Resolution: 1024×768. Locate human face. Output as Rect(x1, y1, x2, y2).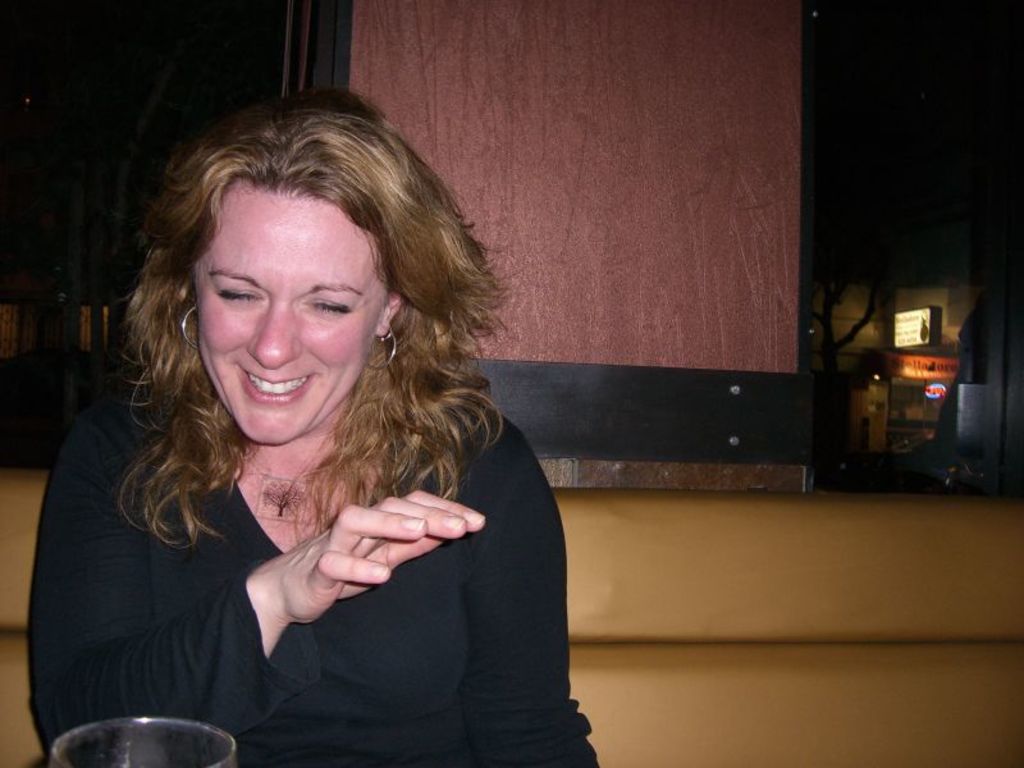
Rect(195, 195, 374, 445).
